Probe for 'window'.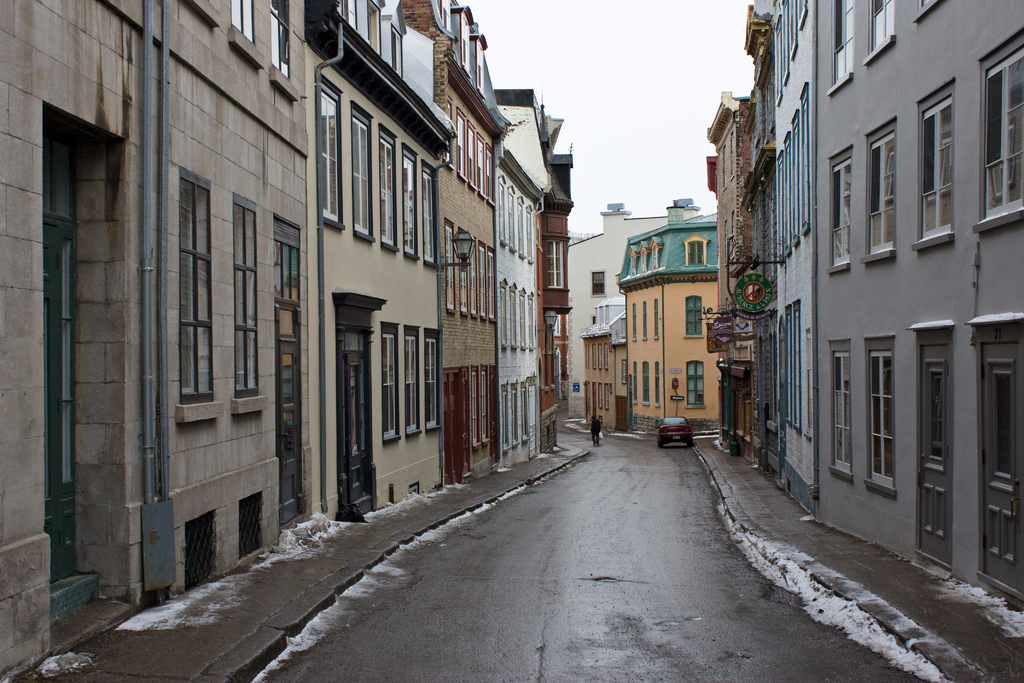
Probe result: select_region(497, 281, 540, 354).
